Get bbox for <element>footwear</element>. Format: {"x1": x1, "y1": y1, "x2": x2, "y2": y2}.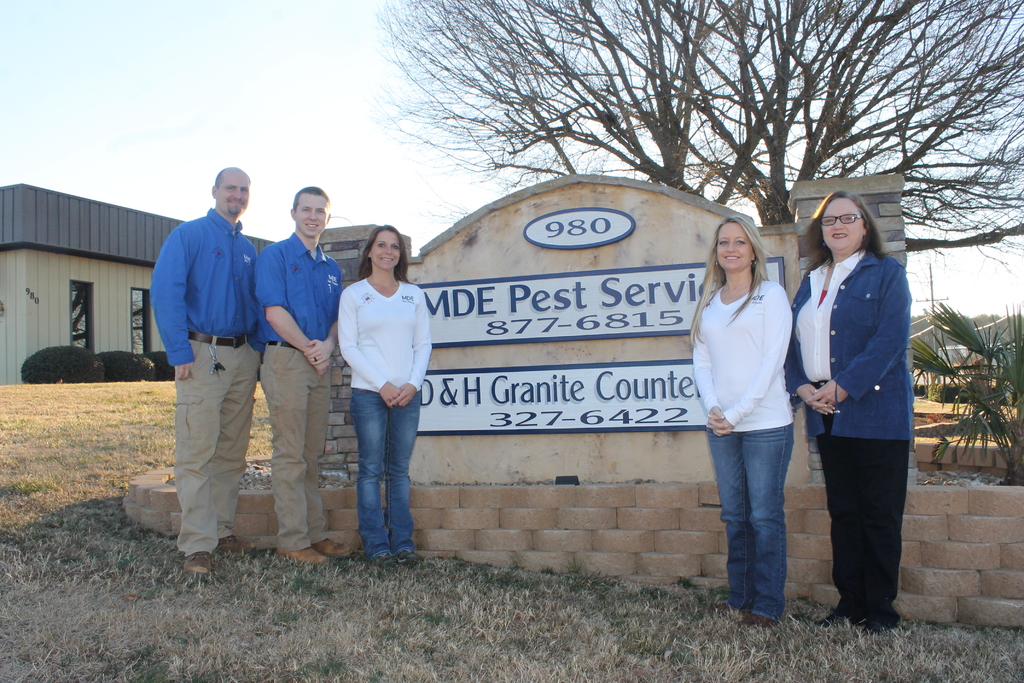
{"x1": 317, "y1": 536, "x2": 356, "y2": 562}.
